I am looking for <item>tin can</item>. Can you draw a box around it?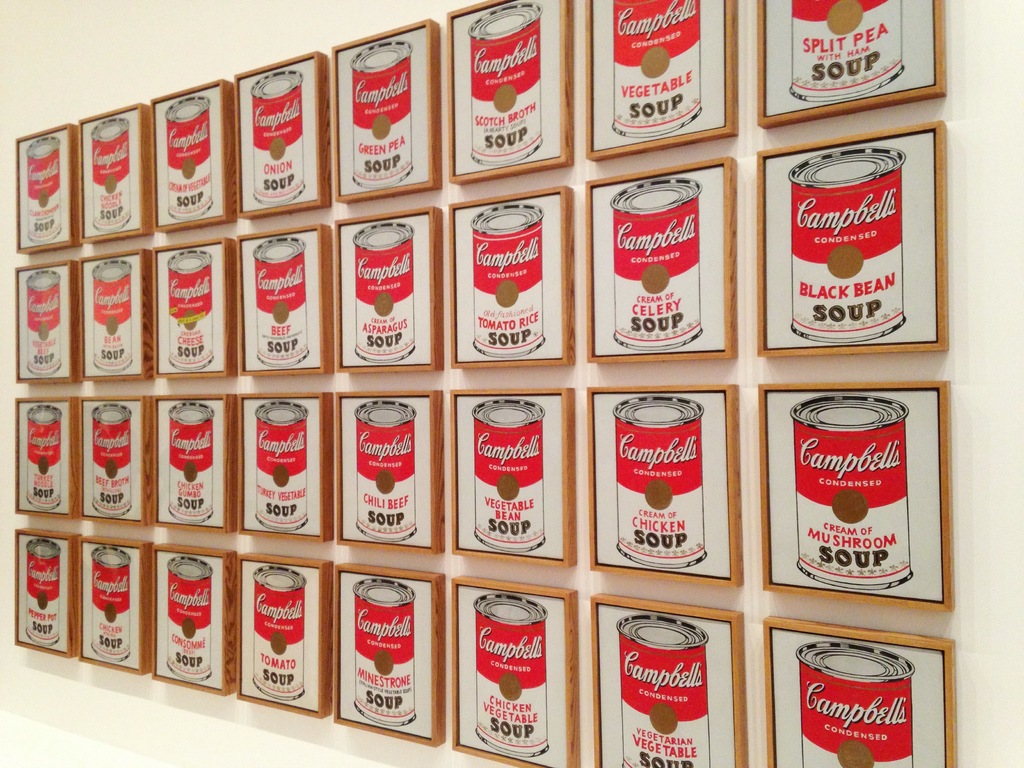
Sure, the bounding box is left=250, top=563, right=313, bottom=709.
